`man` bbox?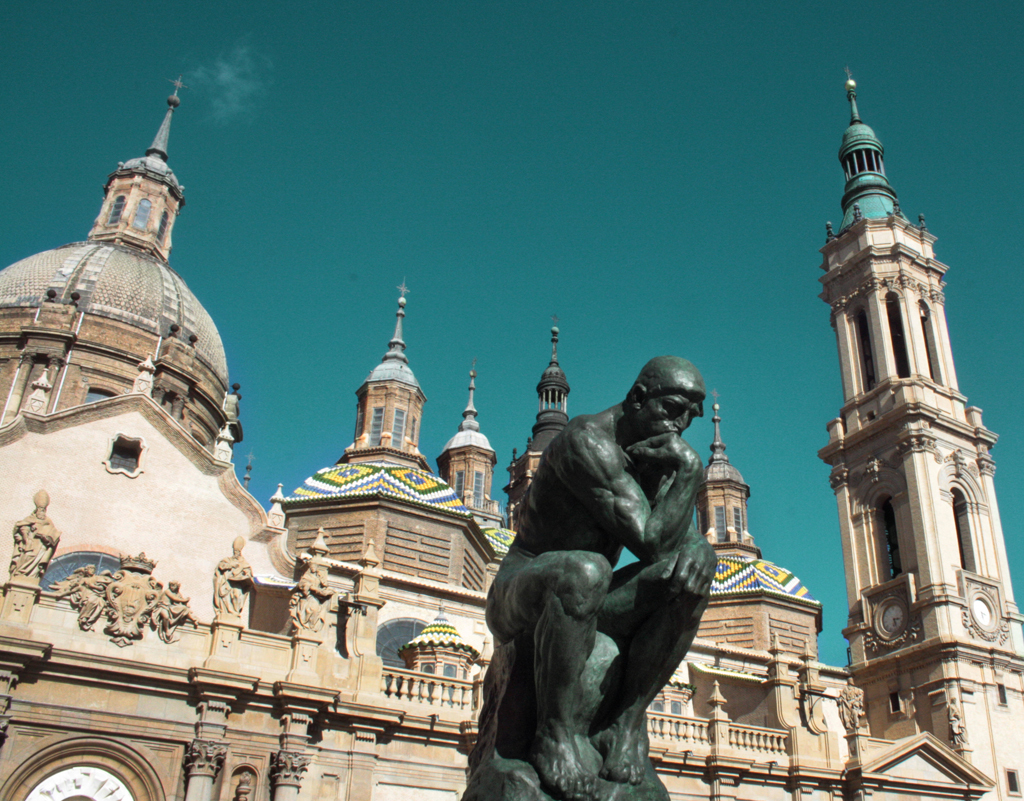
[468, 340, 739, 798]
